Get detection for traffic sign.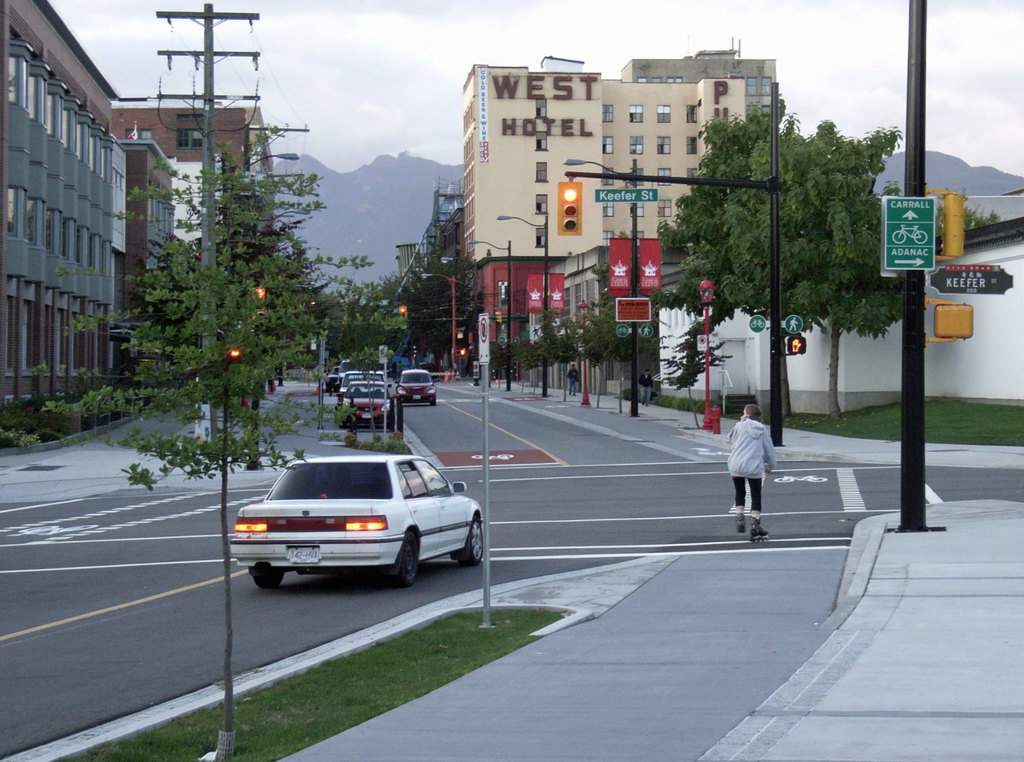
Detection: pyautogui.locateOnScreen(750, 318, 766, 332).
